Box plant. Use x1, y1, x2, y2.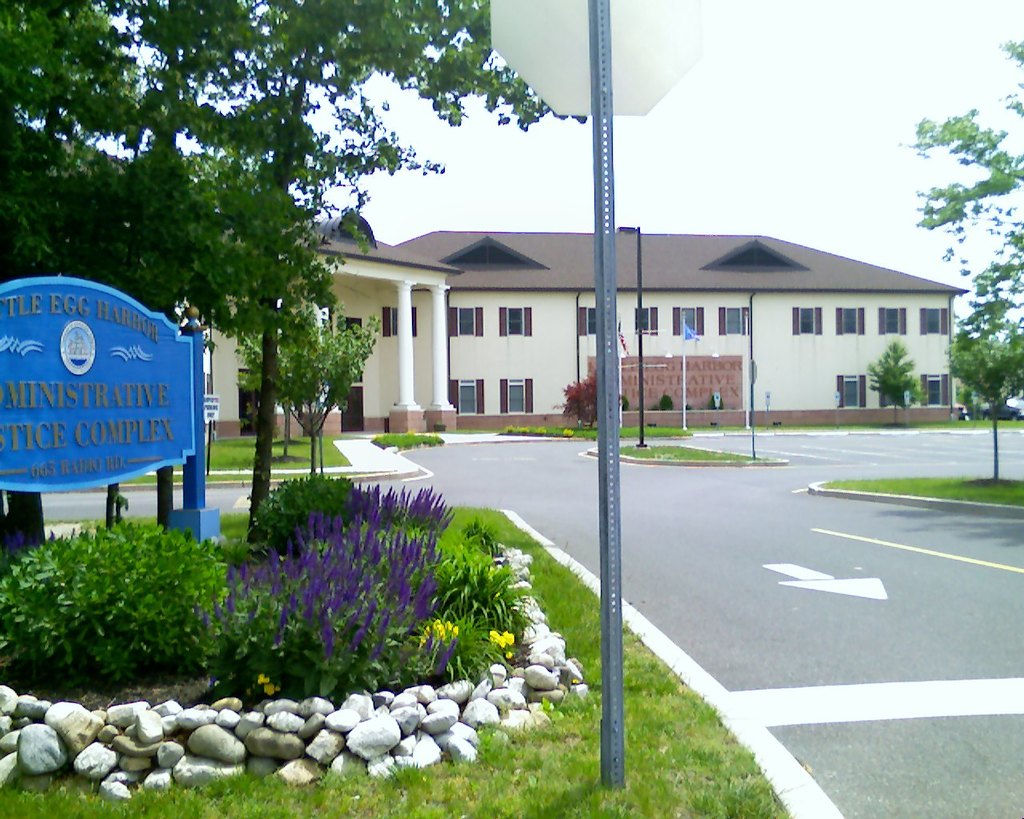
263, 470, 352, 525.
